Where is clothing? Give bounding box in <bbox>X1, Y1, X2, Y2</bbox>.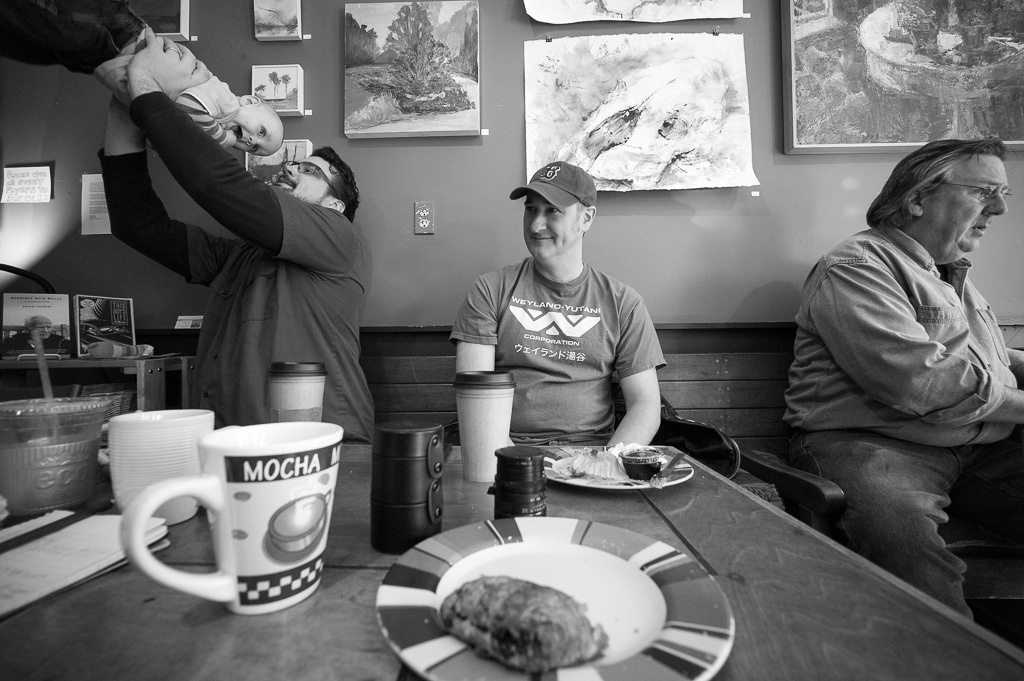
<bbox>449, 252, 668, 446</bbox>.
